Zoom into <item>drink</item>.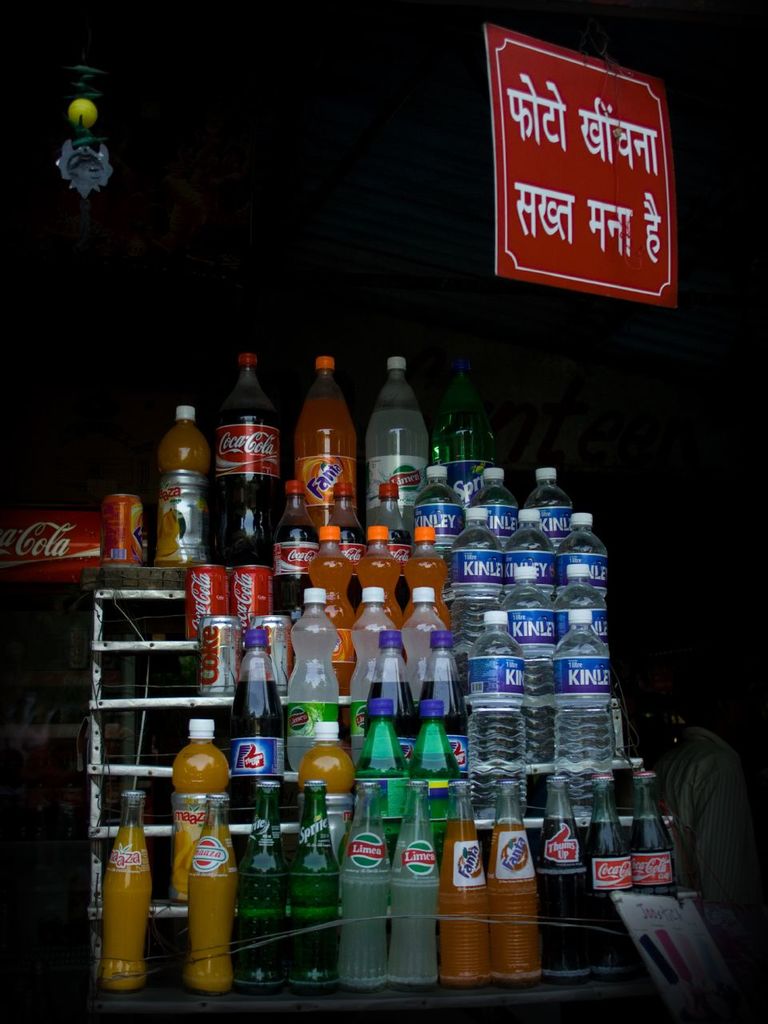
Zoom target: {"left": 635, "top": 823, "right": 676, "bottom": 902}.
